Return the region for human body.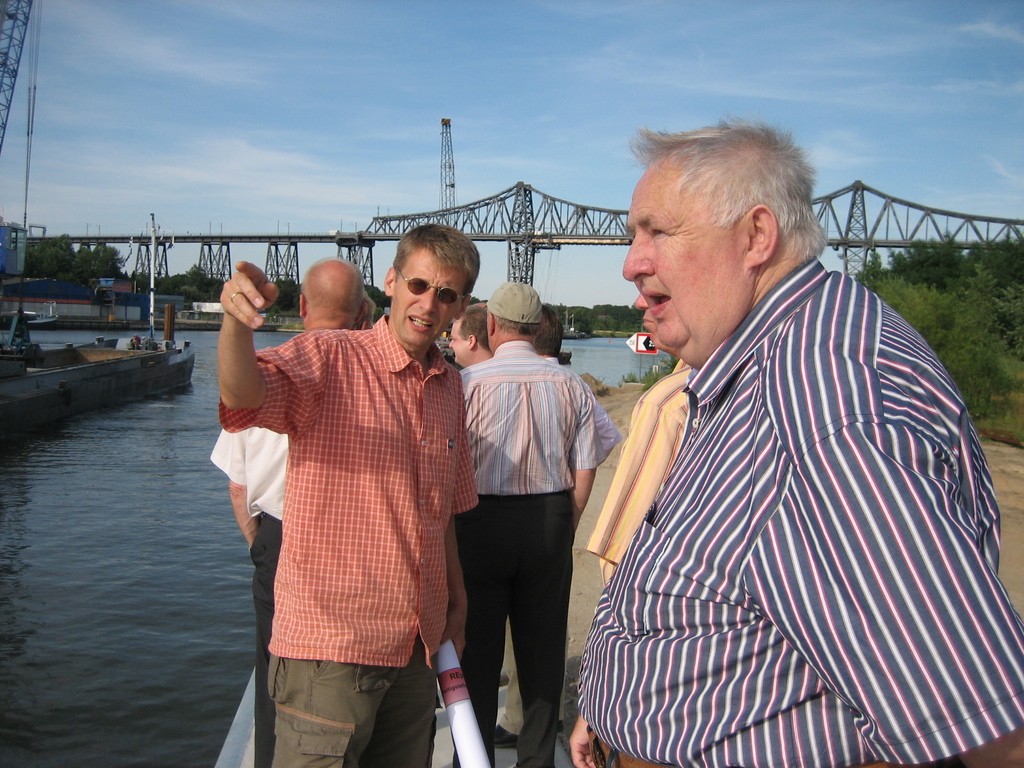
578, 255, 1023, 767.
